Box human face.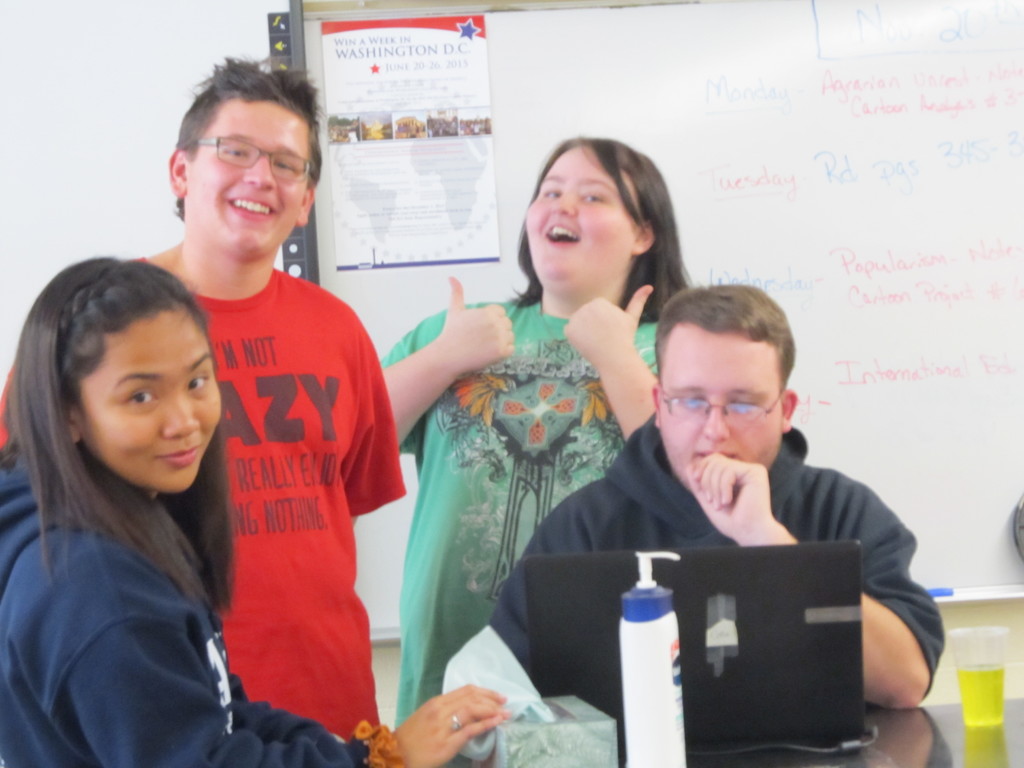
[184, 95, 311, 256].
